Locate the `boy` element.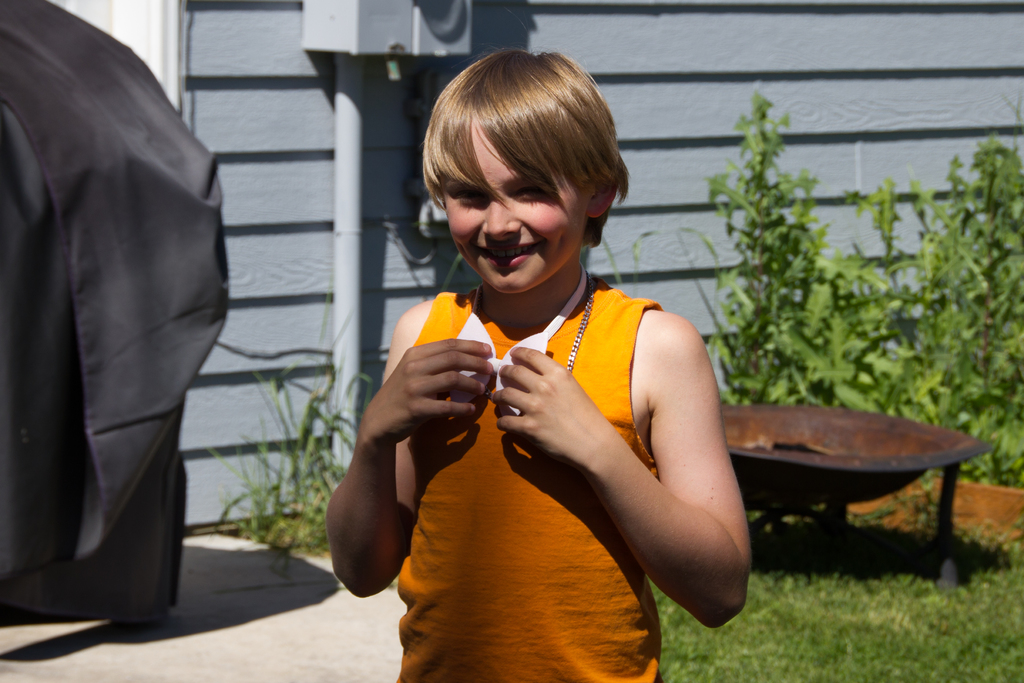
Element bbox: 317,47,757,682.
